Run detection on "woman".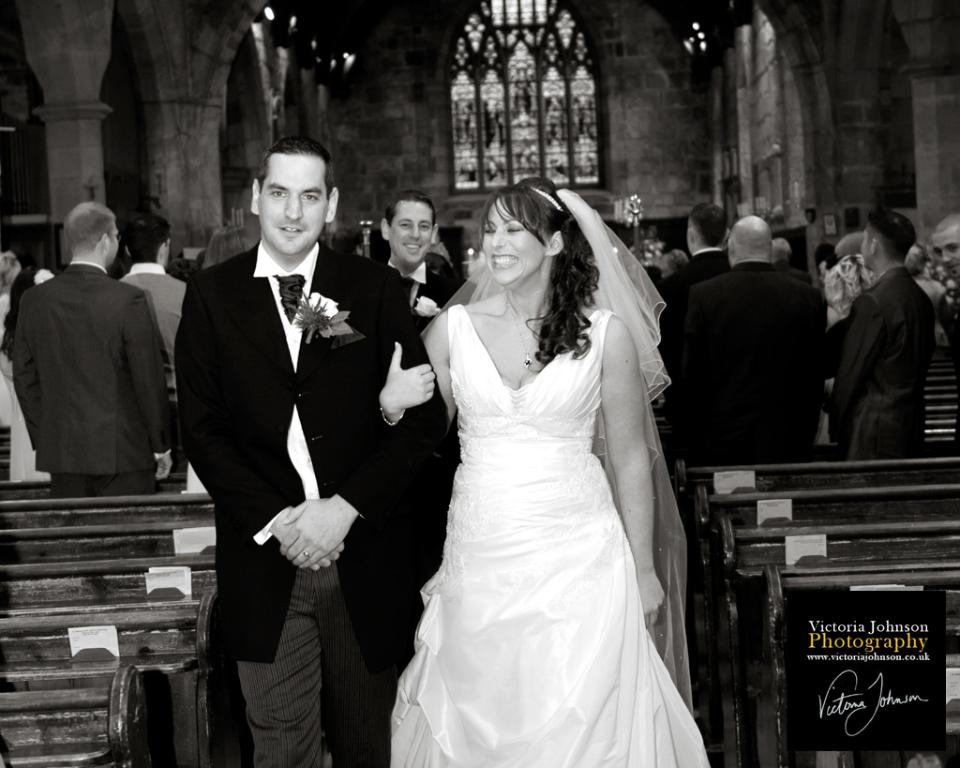
Result: x1=375 y1=174 x2=710 y2=767.
